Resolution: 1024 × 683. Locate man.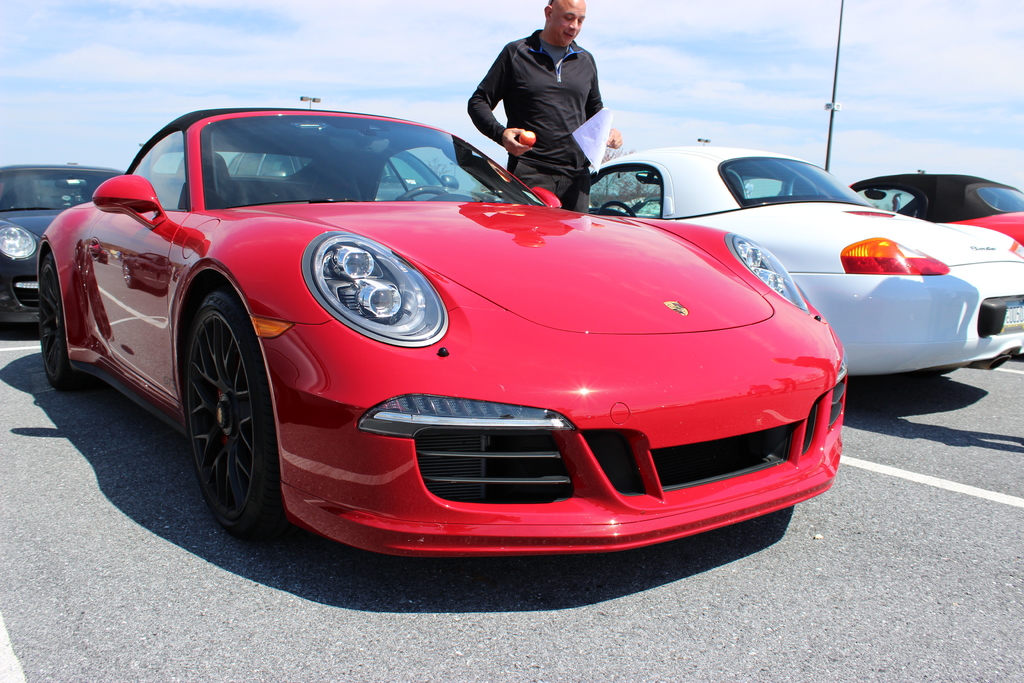
(x1=458, y1=1, x2=630, y2=176).
